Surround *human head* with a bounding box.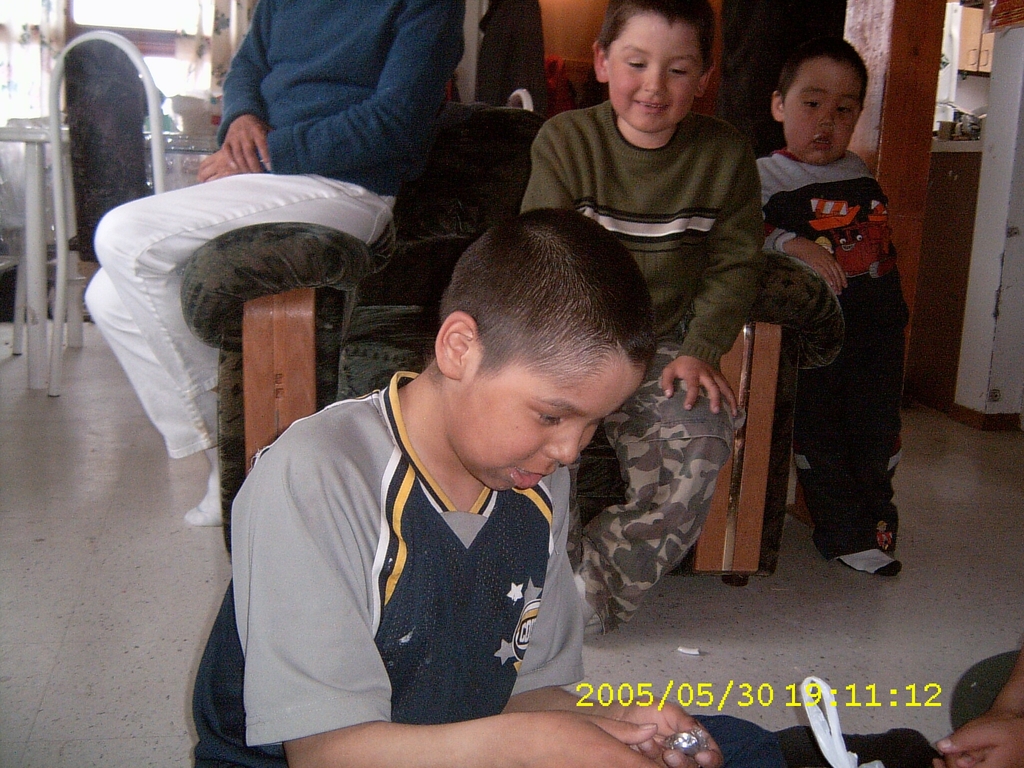
x1=595, y1=1, x2=716, y2=136.
